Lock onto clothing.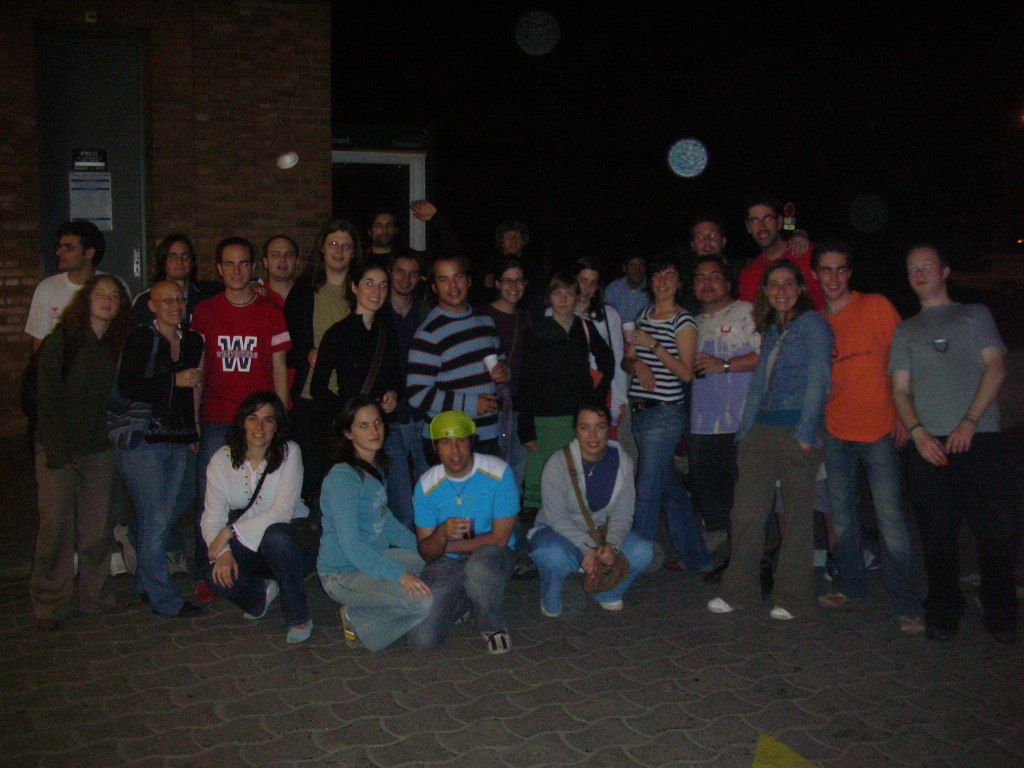
Locked: l=600, t=269, r=650, b=336.
